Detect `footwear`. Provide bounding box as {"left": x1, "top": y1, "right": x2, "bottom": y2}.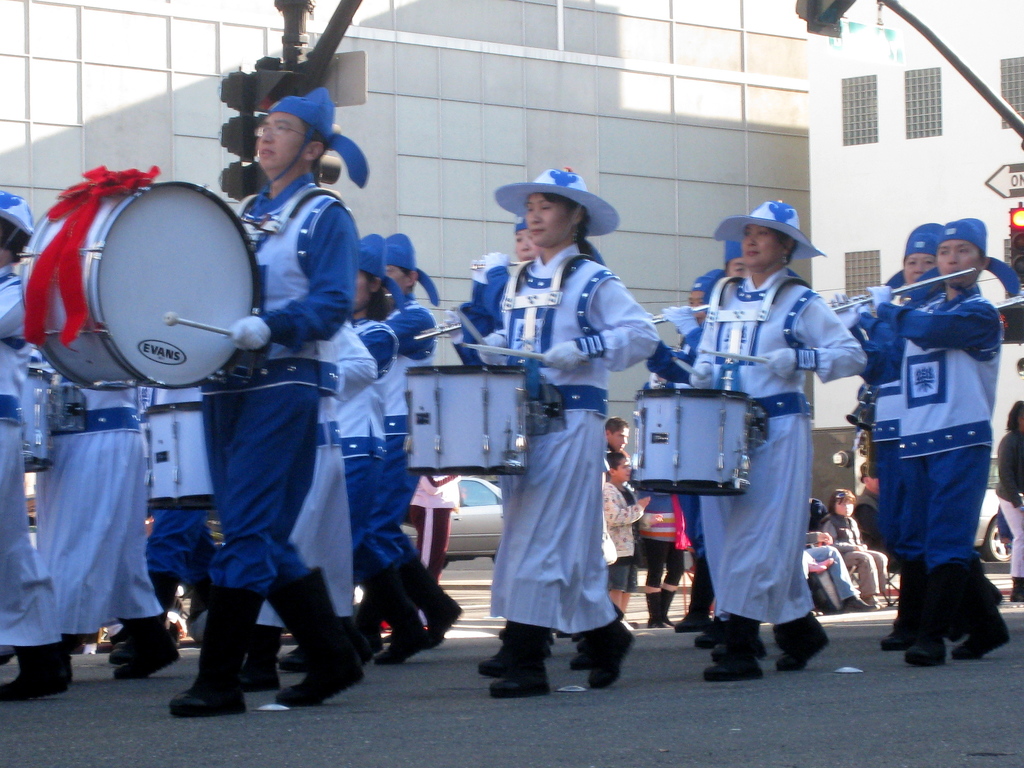
{"left": 358, "top": 605, "right": 385, "bottom": 658}.
